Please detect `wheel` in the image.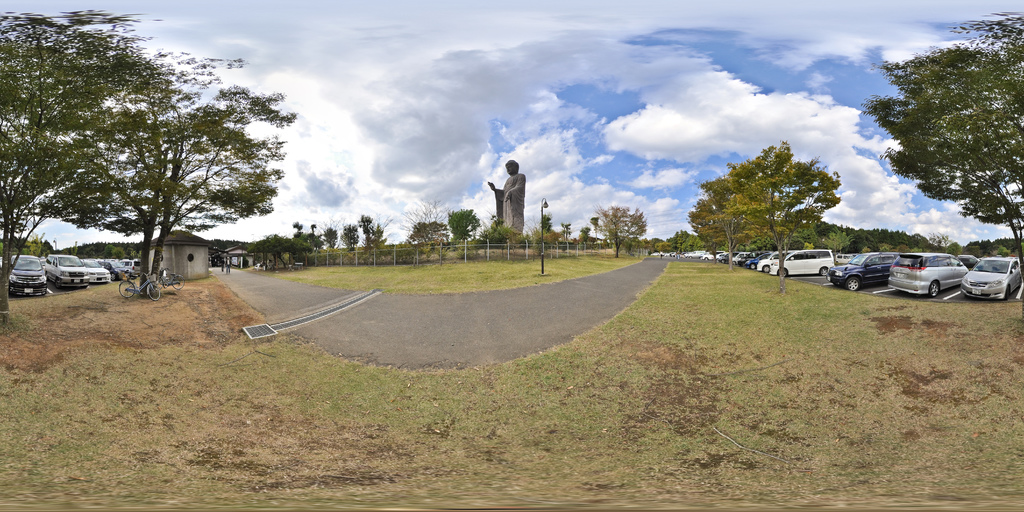
bbox(172, 276, 184, 289).
